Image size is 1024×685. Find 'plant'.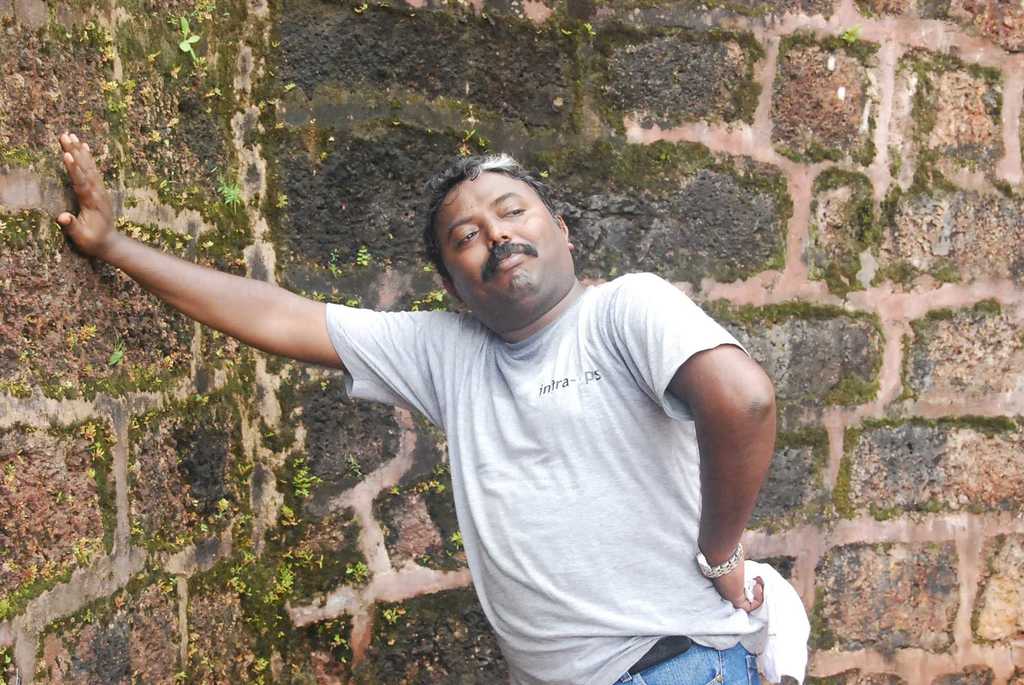
{"left": 127, "top": 93, "right": 134, "bottom": 106}.
